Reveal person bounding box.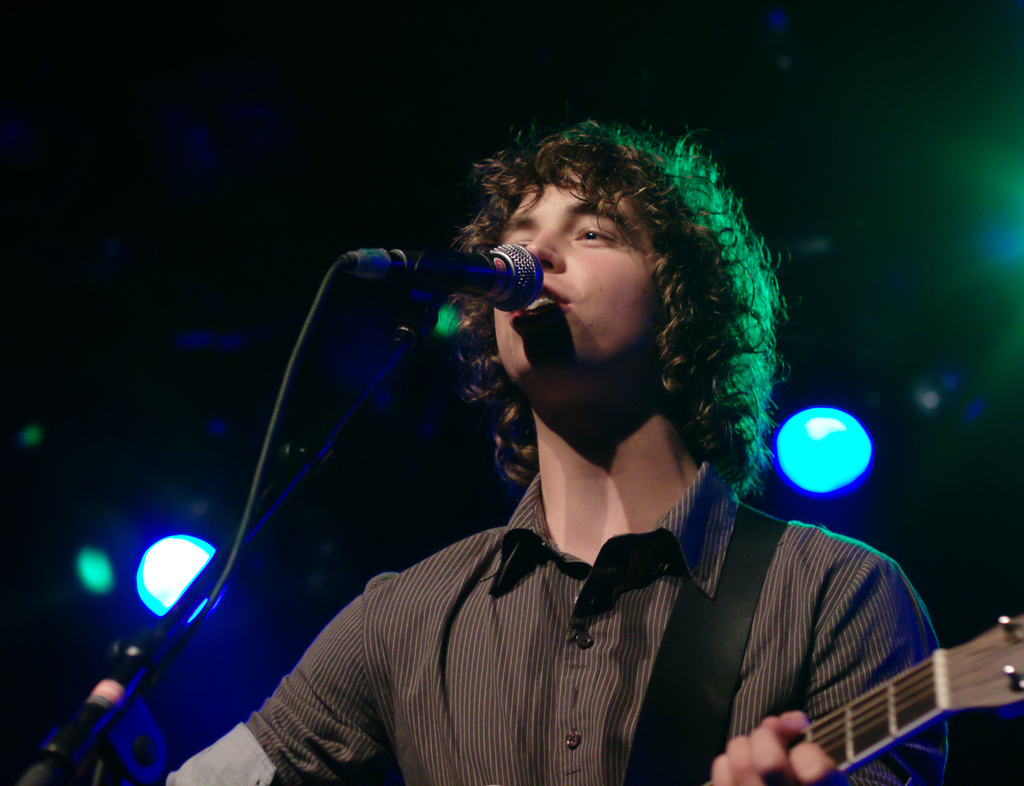
Revealed: x1=166 y1=117 x2=949 y2=785.
